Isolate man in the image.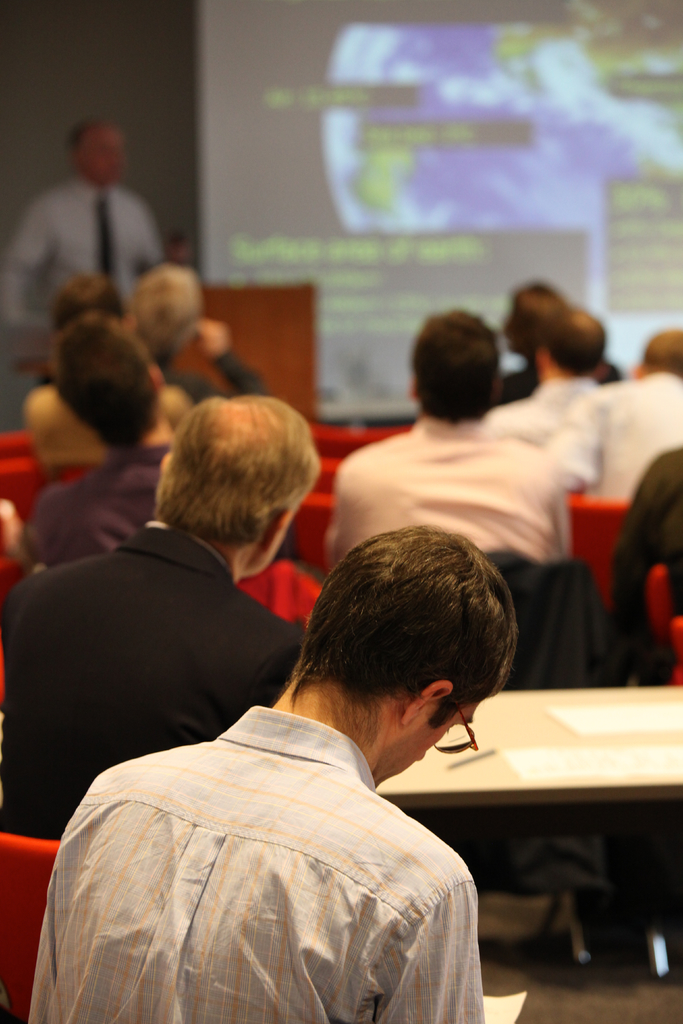
Isolated region: {"left": 26, "top": 305, "right": 178, "bottom": 562}.
